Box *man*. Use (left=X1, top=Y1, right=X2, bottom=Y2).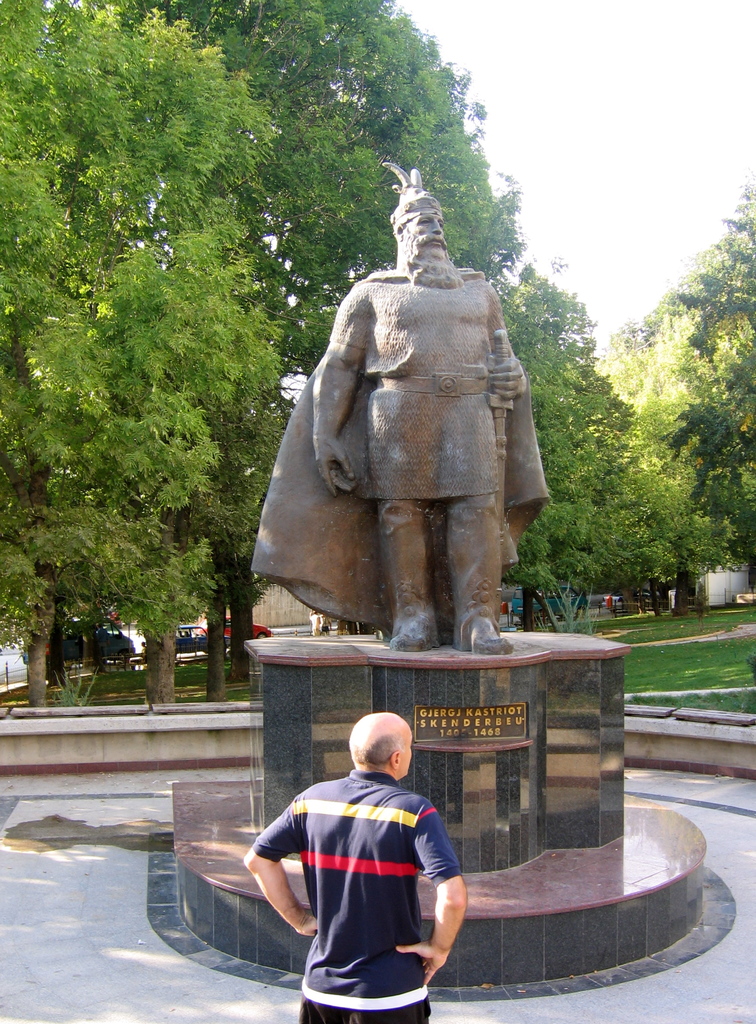
(left=307, top=162, right=555, bottom=659).
